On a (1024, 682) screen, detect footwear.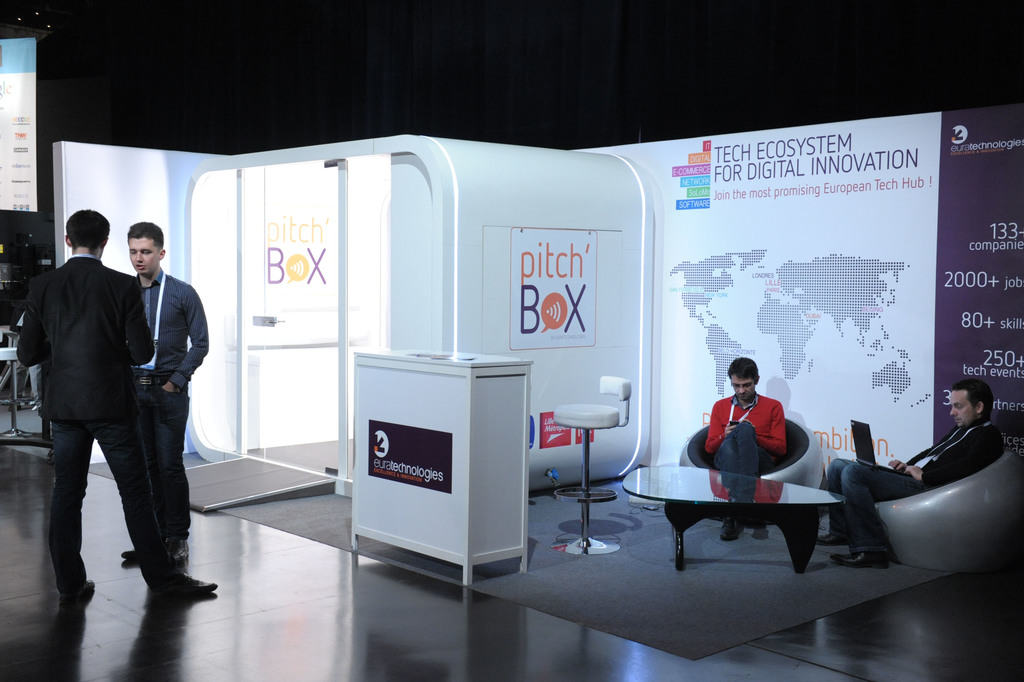
crop(118, 546, 141, 564).
